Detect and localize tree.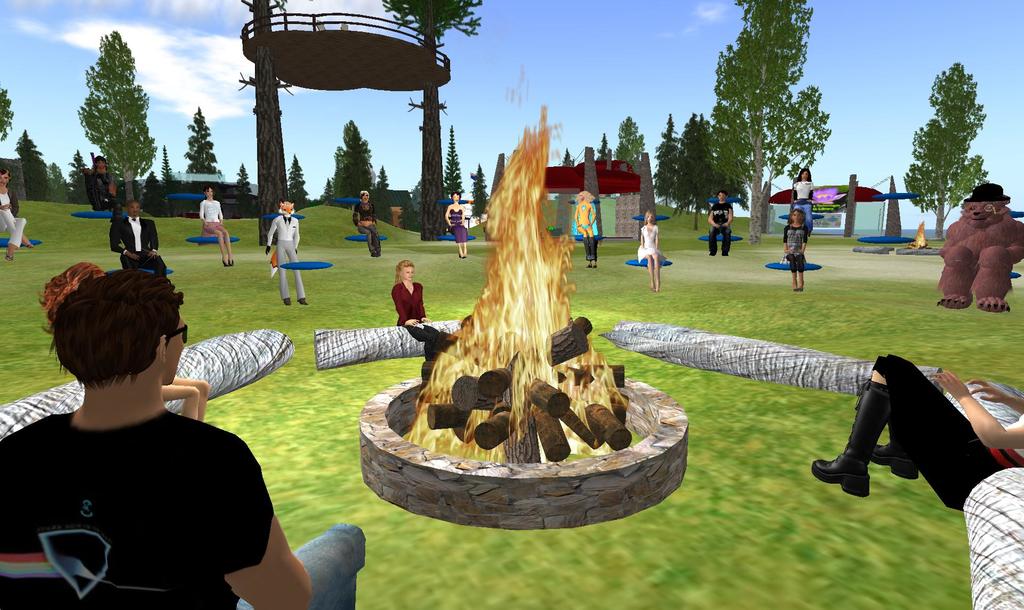
Localized at (left=8, top=126, right=47, bottom=200).
